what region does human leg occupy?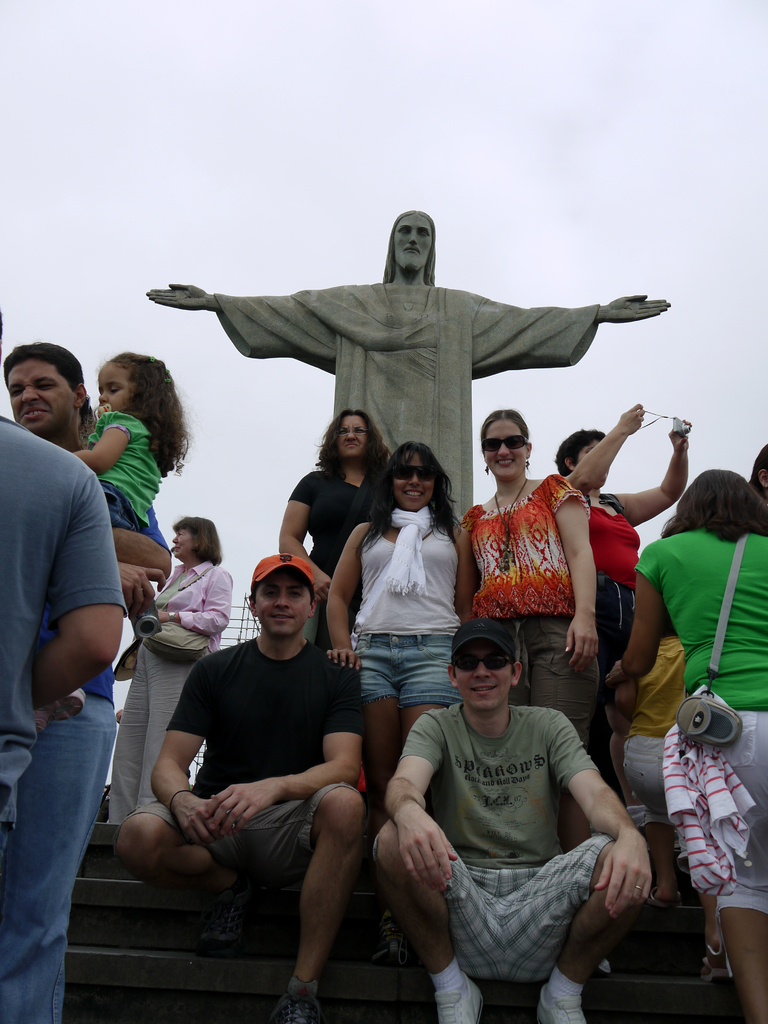
<bbox>401, 630, 465, 732</bbox>.
